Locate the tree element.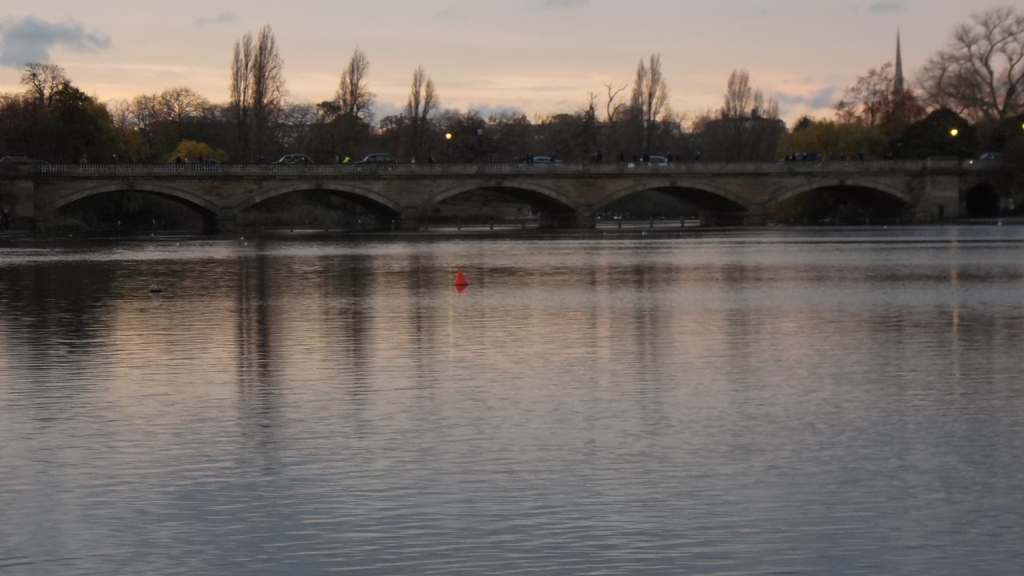
Element bbox: Rect(722, 70, 748, 119).
